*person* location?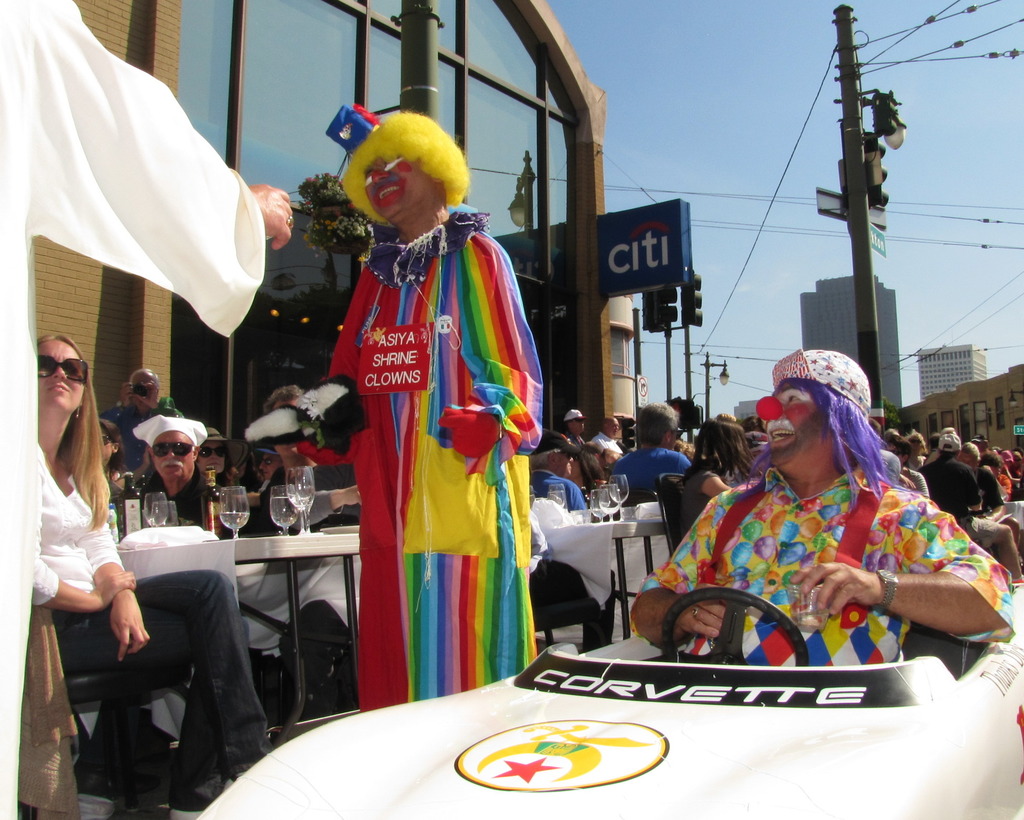
(x1=0, y1=0, x2=292, y2=819)
